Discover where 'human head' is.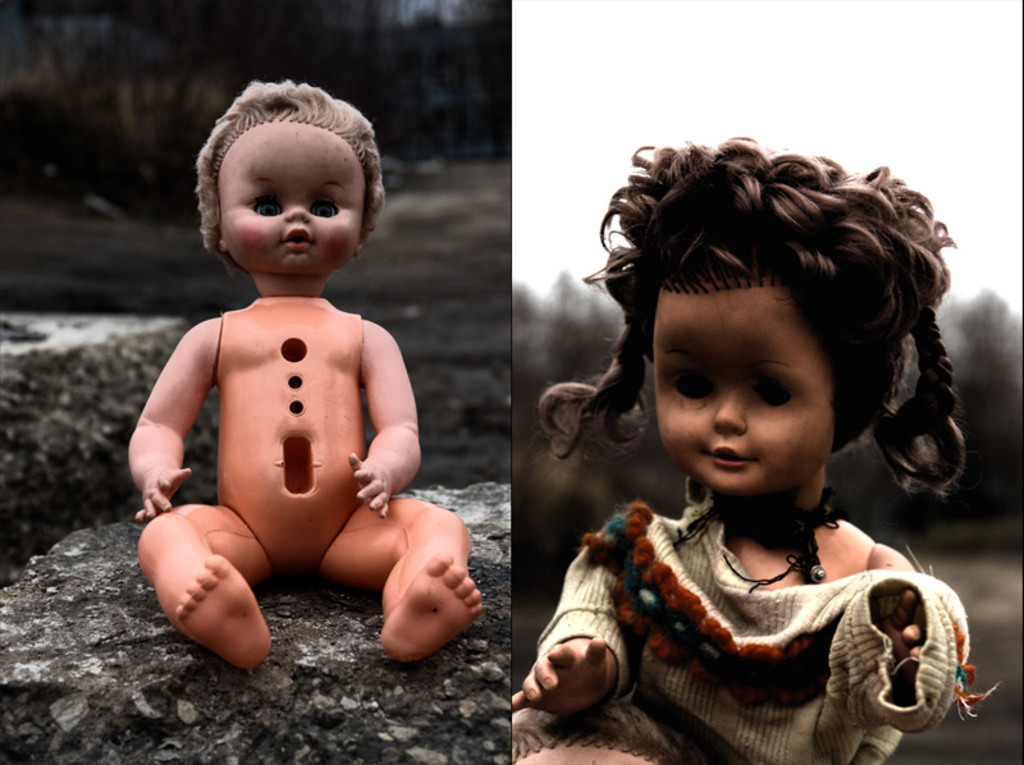
Discovered at <box>195,106,381,278</box>.
